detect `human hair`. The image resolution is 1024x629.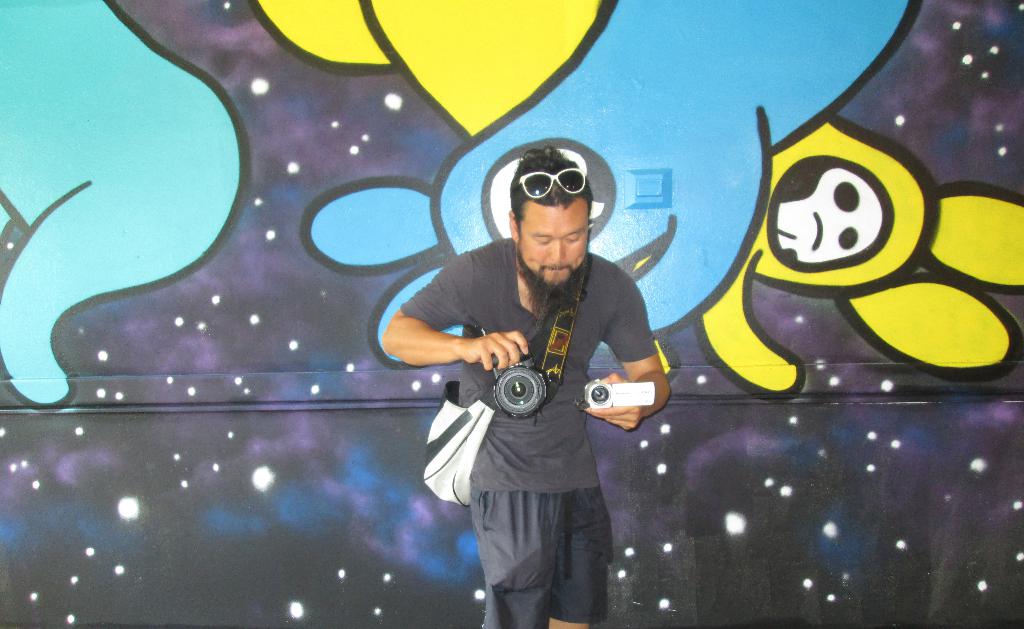
box(510, 142, 603, 212).
